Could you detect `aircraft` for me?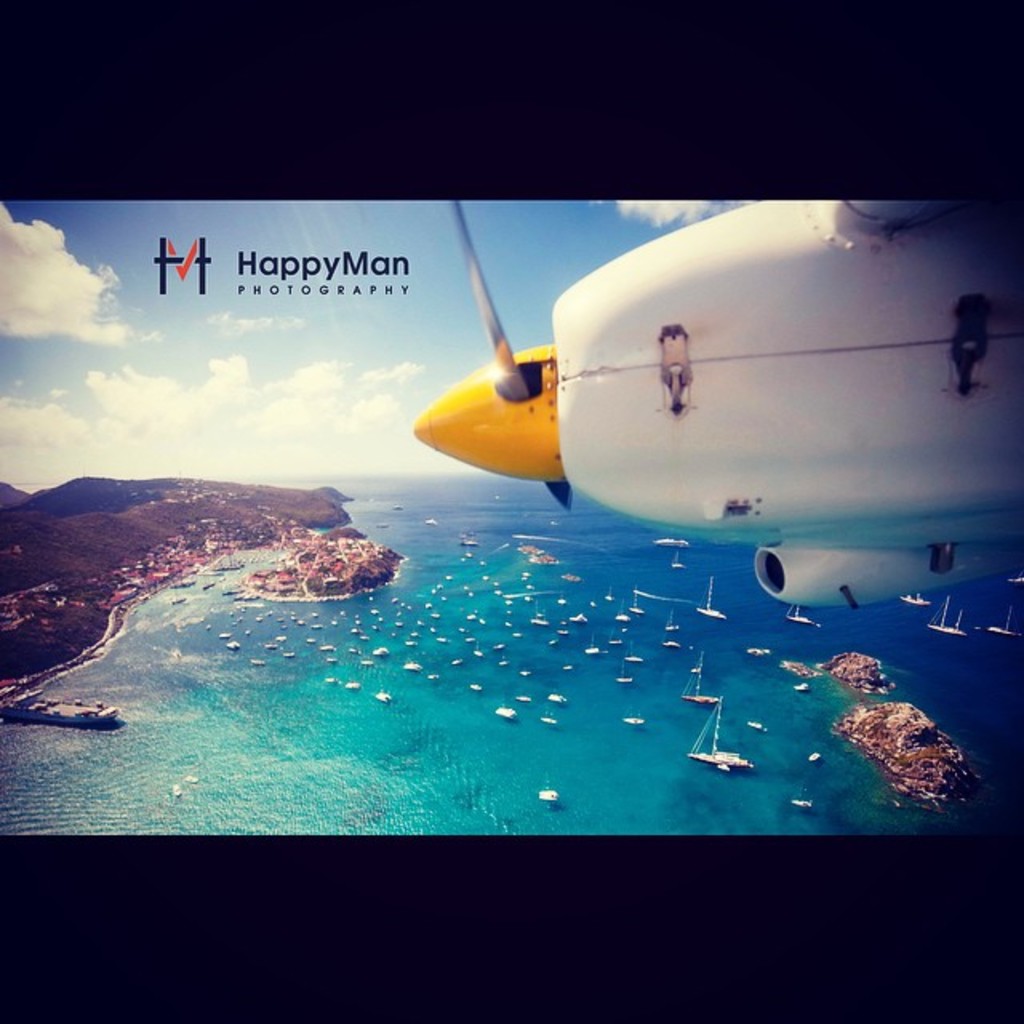
Detection result: [392, 192, 997, 584].
